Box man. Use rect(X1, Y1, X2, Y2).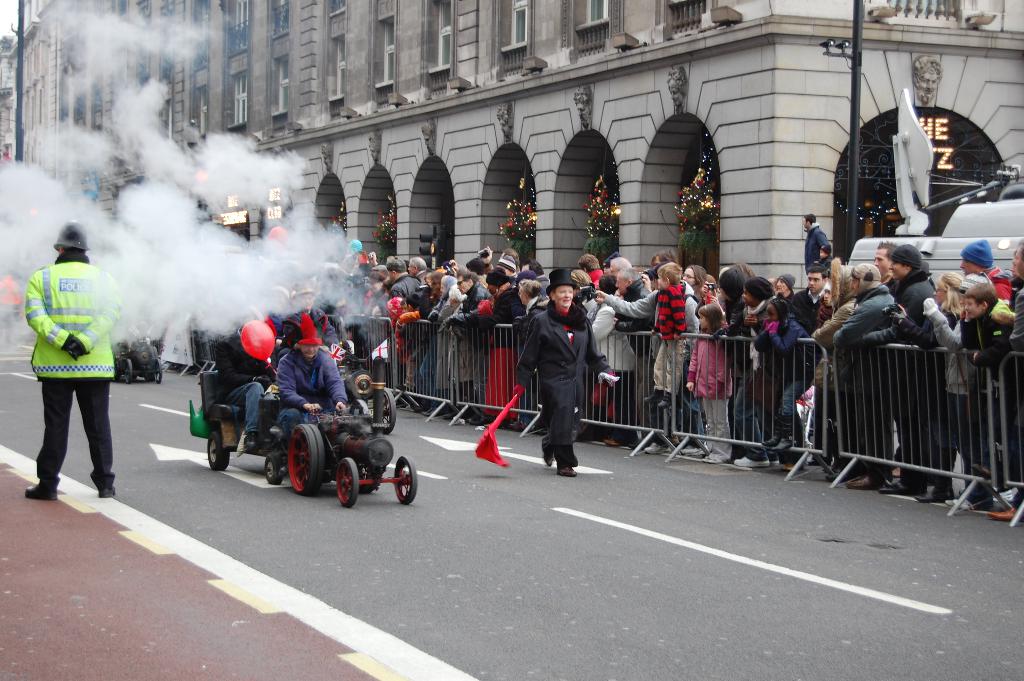
rect(788, 259, 834, 344).
